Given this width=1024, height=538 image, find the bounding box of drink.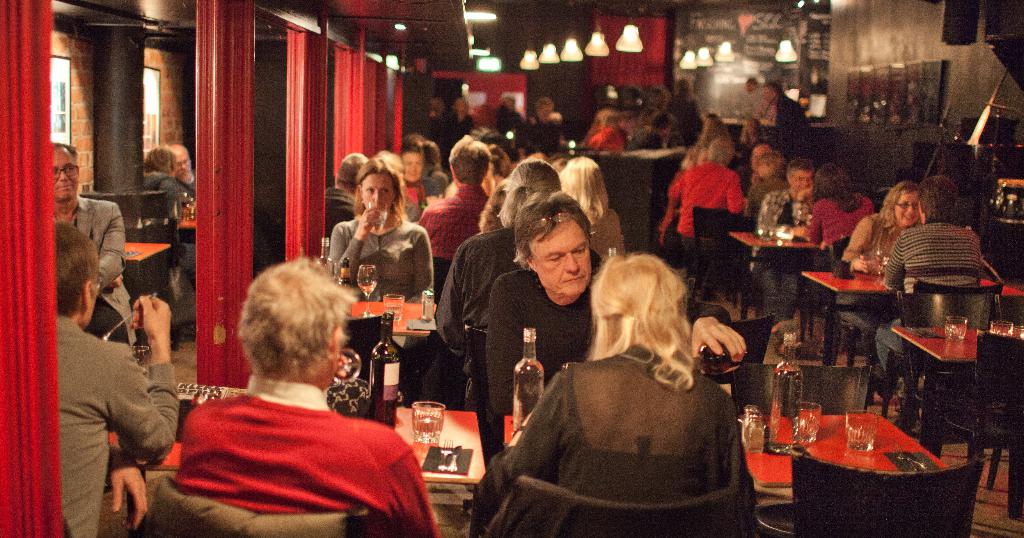
x1=508, y1=358, x2=540, y2=436.
